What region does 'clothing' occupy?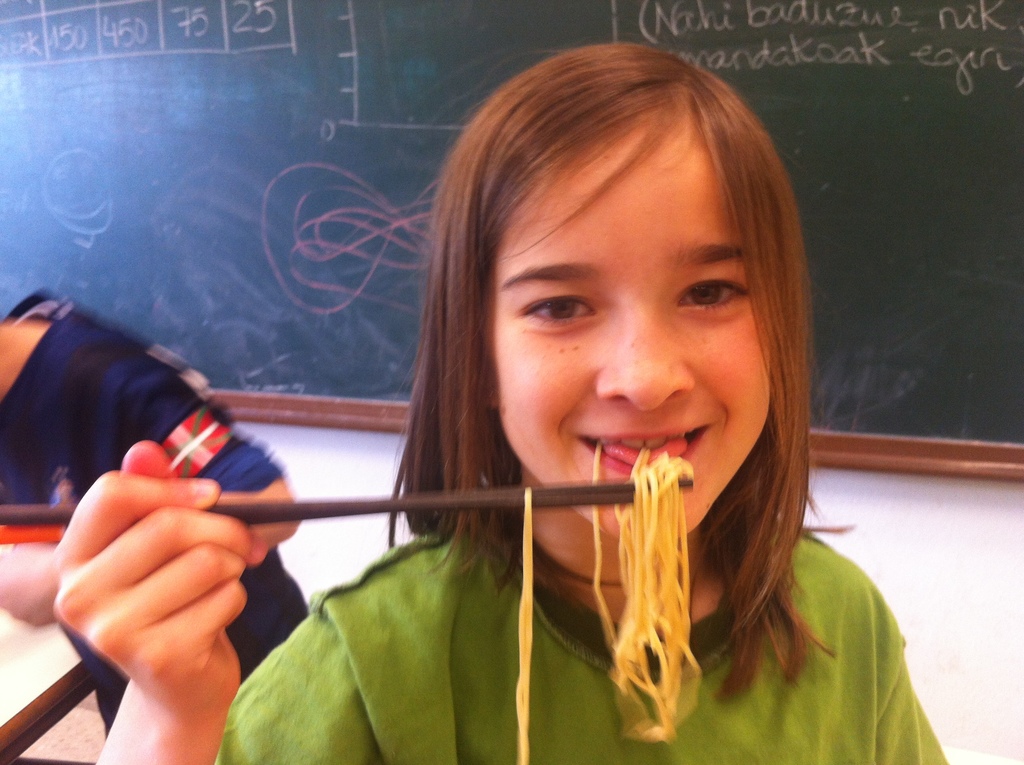
x1=0 y1=294 x2=309 y2=741.
